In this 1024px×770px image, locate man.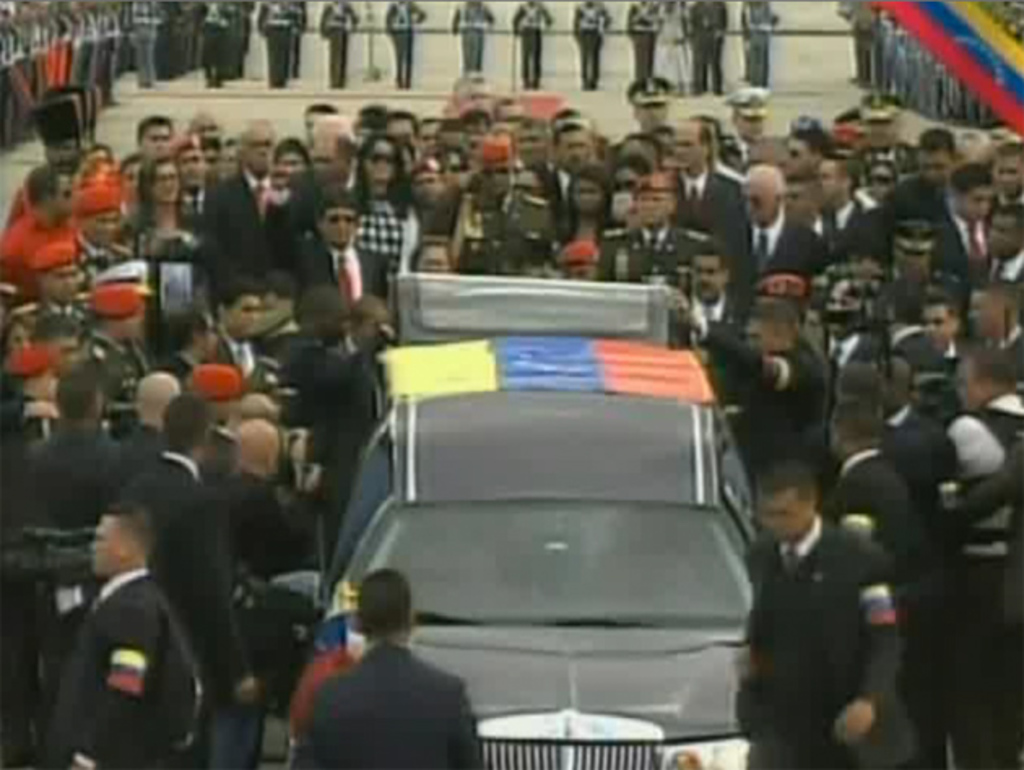
Bounding box: x1=720, y1=161, x2=834, y2=305.
